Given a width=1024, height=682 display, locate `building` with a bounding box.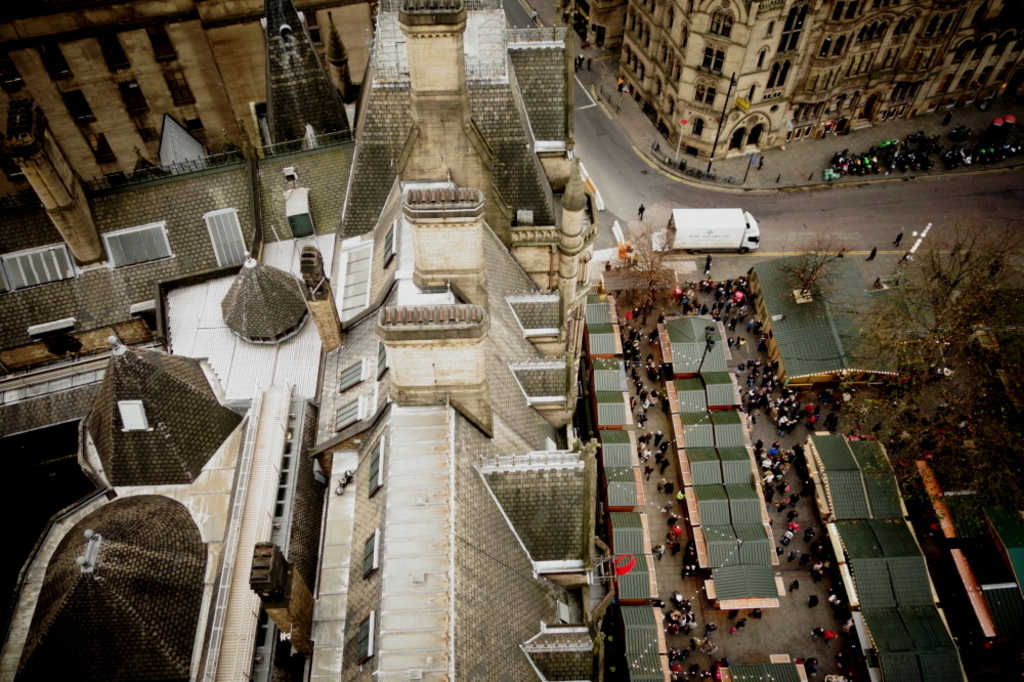
Located: [left=640, top=306, right=781, bottom=606].
